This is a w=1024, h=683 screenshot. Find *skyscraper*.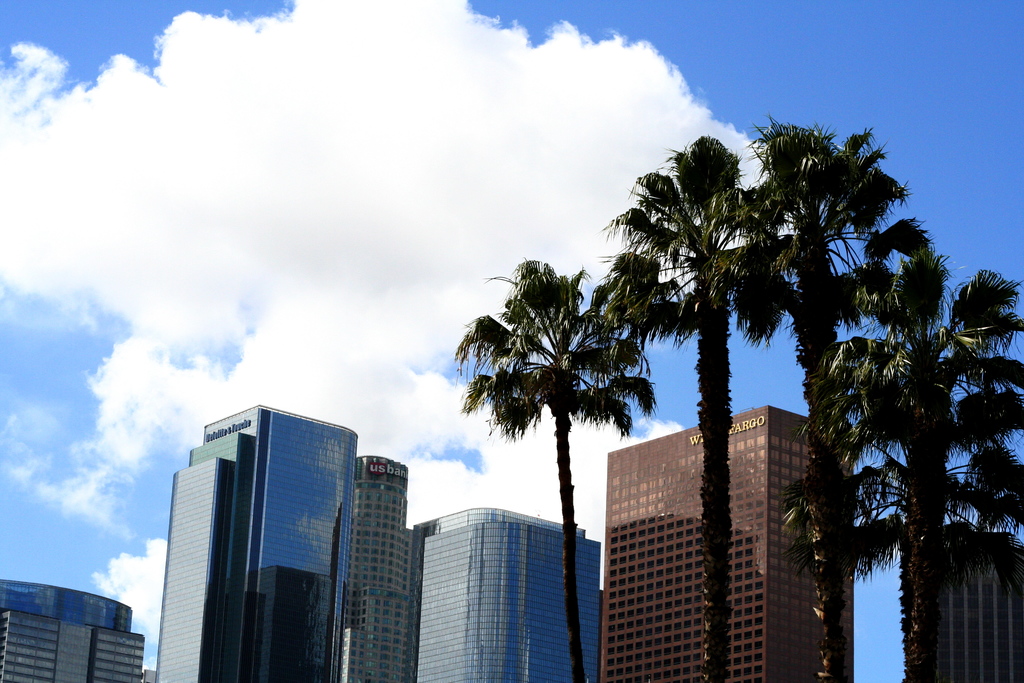
Bounding box: Rect(333, 452, 419, 682).
